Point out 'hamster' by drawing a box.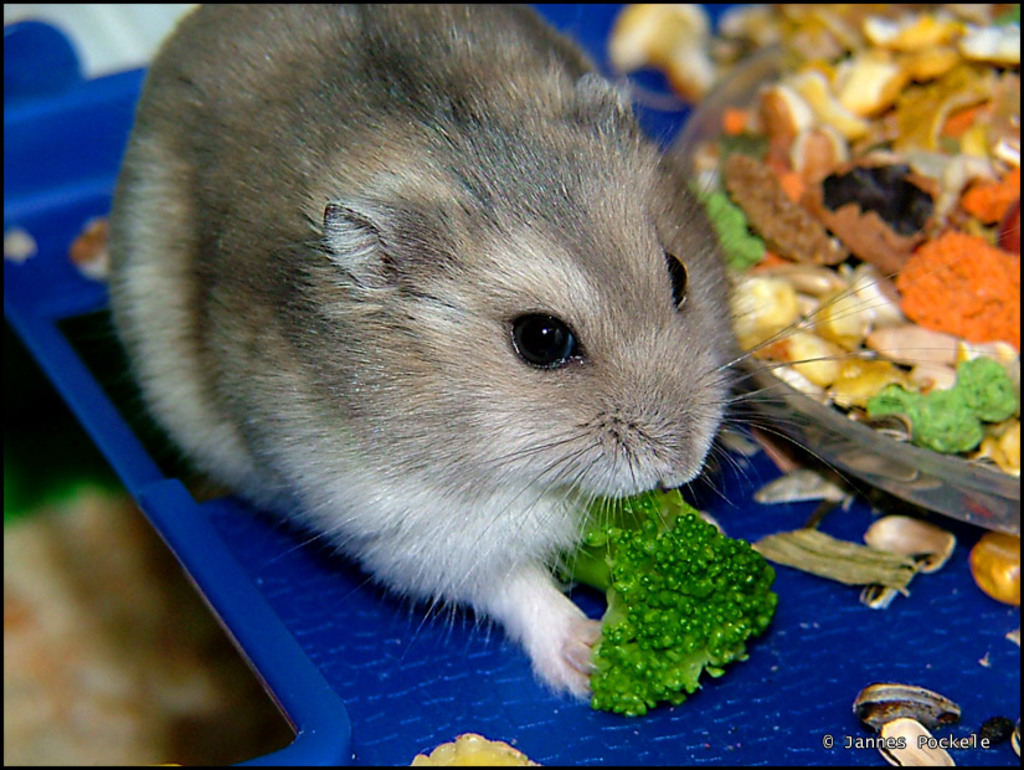
[104,5,982,698].
